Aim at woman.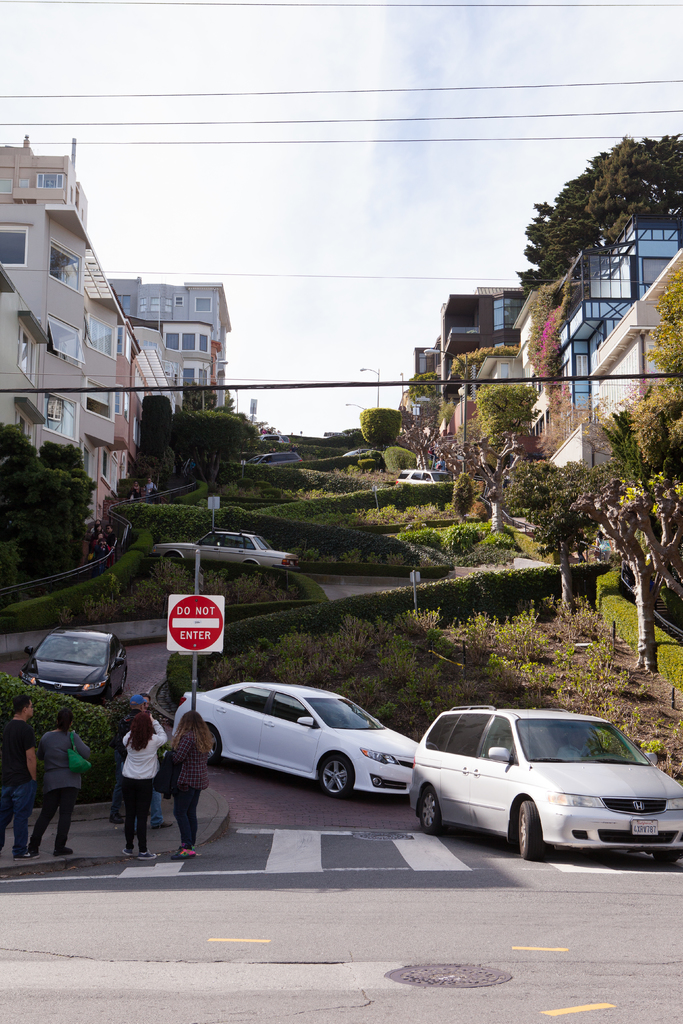
Aimed at box(17, 717, 84, 864).
